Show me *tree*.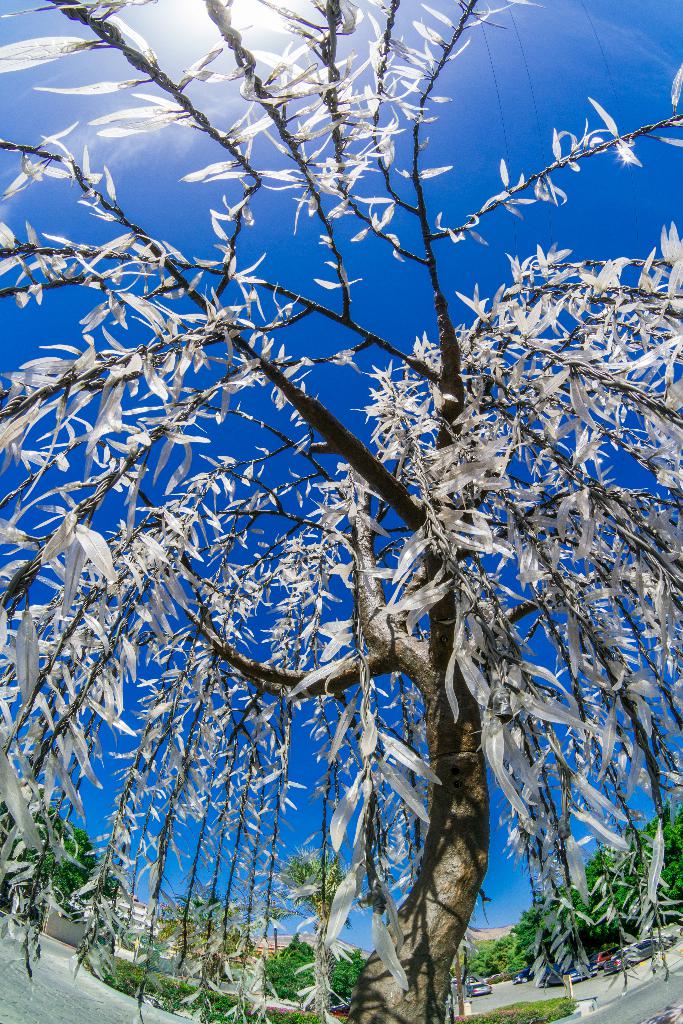
*tree* is here: region(245, 884, 290, 963).
